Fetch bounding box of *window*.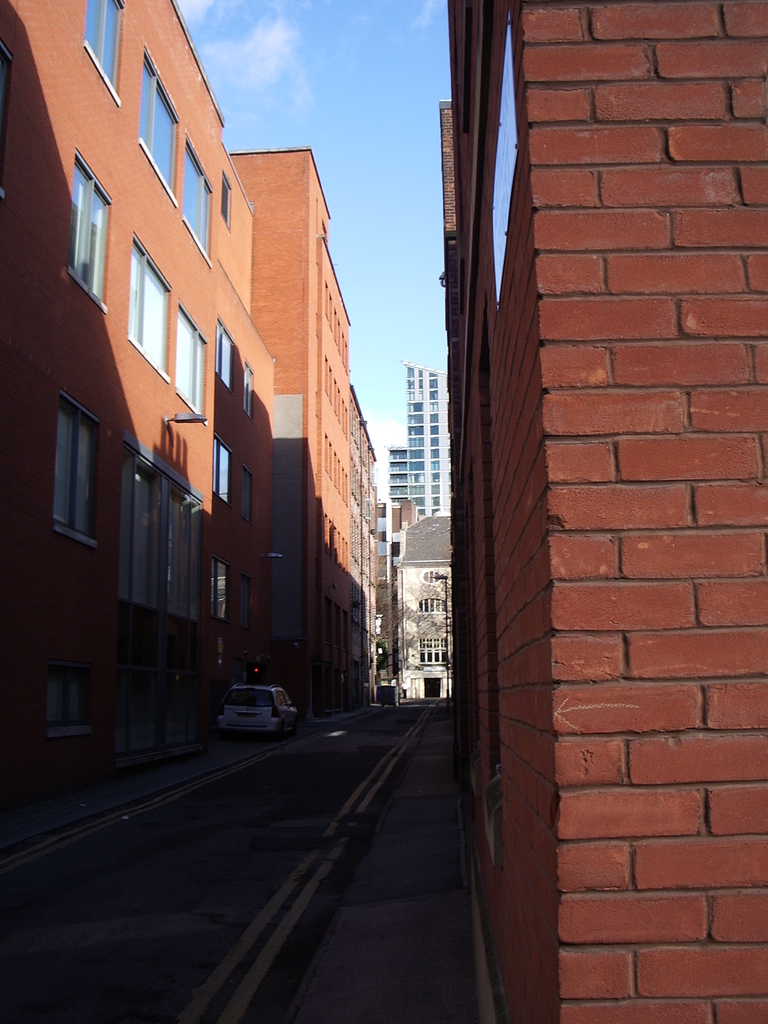
Bbox: 47/154/114/307.
